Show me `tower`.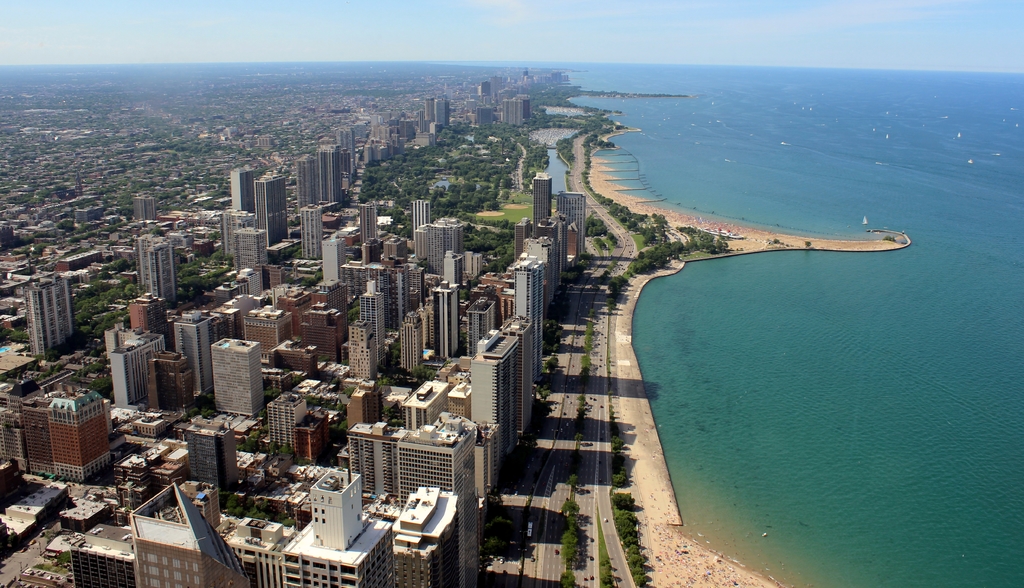
`tower` is here: left=561, top=183, right=592, bottom=255.
